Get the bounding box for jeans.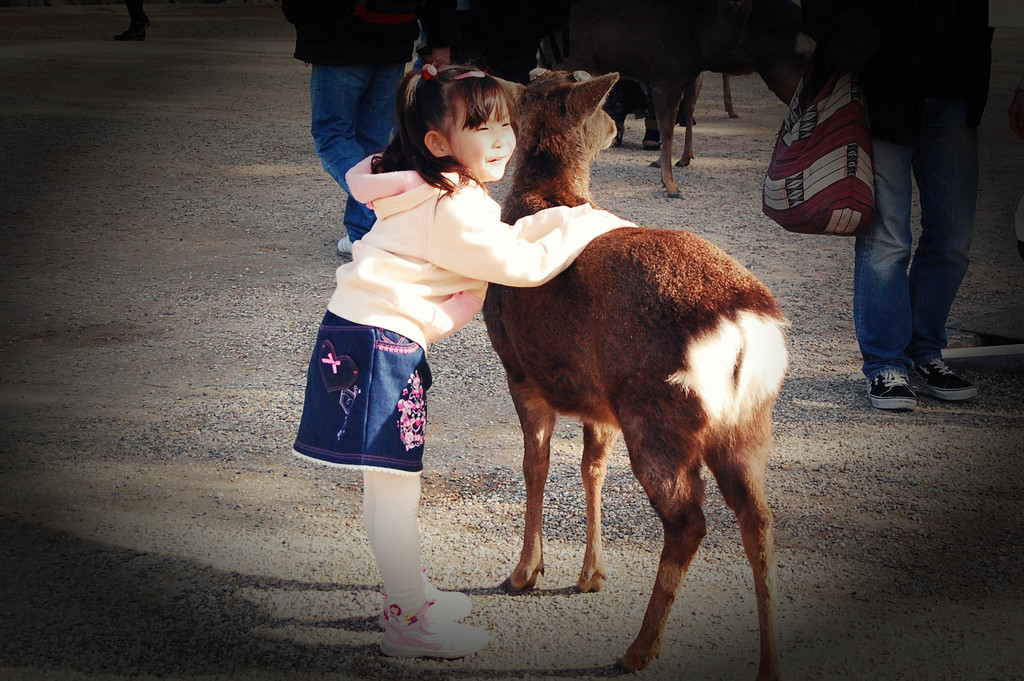
856:95:987:414.
